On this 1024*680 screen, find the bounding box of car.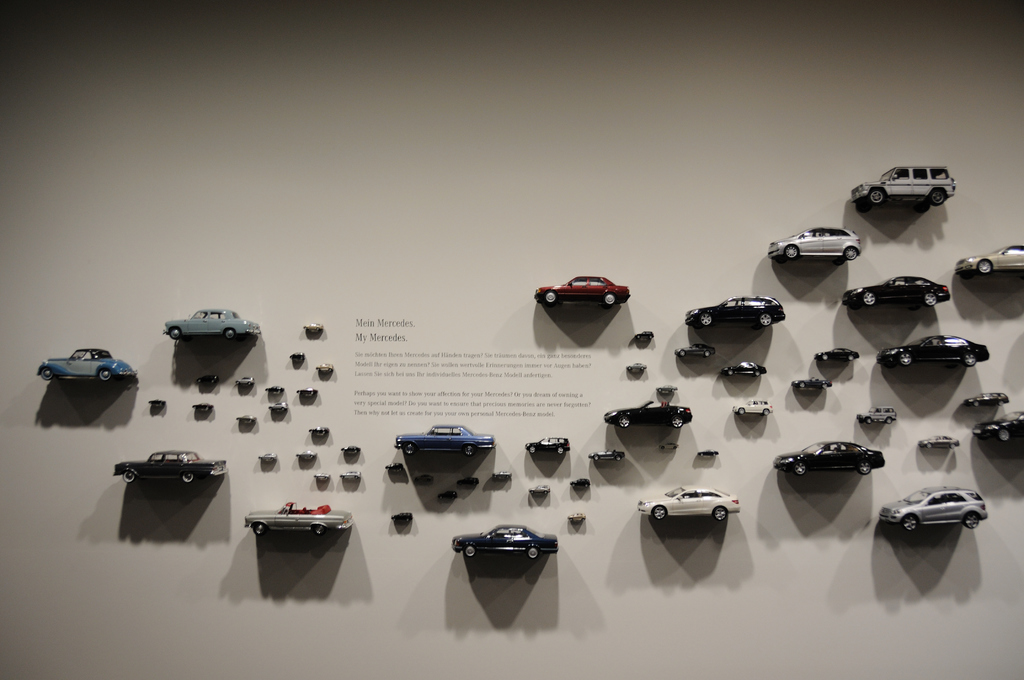
Bounding box: x1=569, y1=510, x2=589, y2=522.
